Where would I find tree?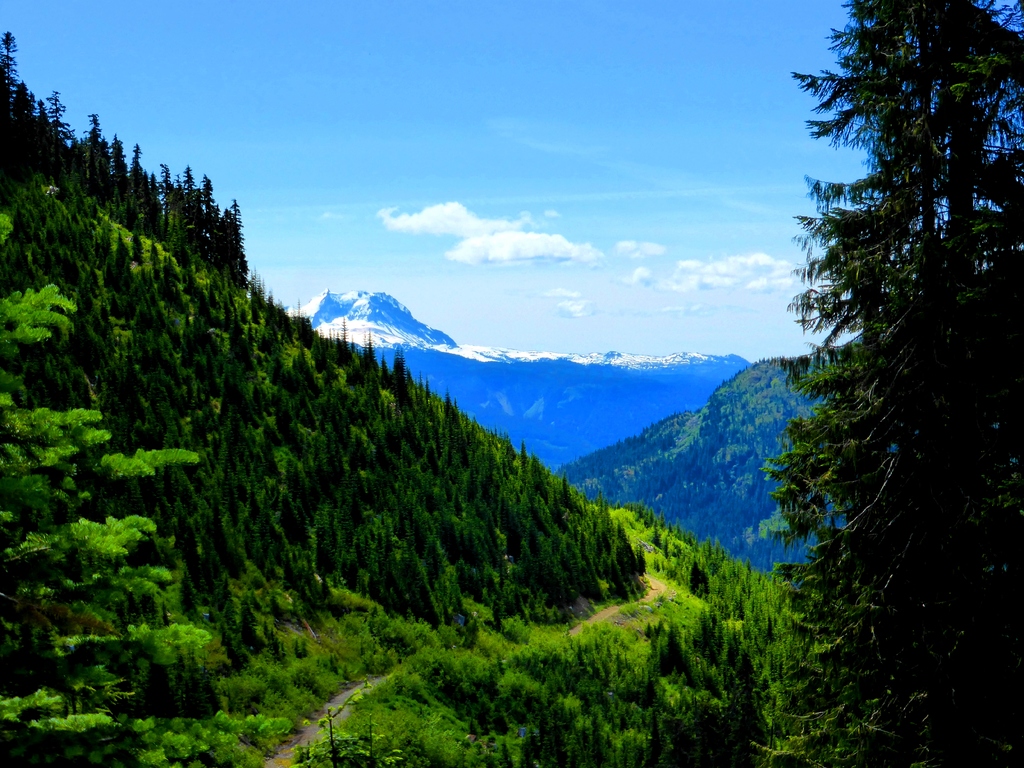
At (5, 31, 248, 285).
